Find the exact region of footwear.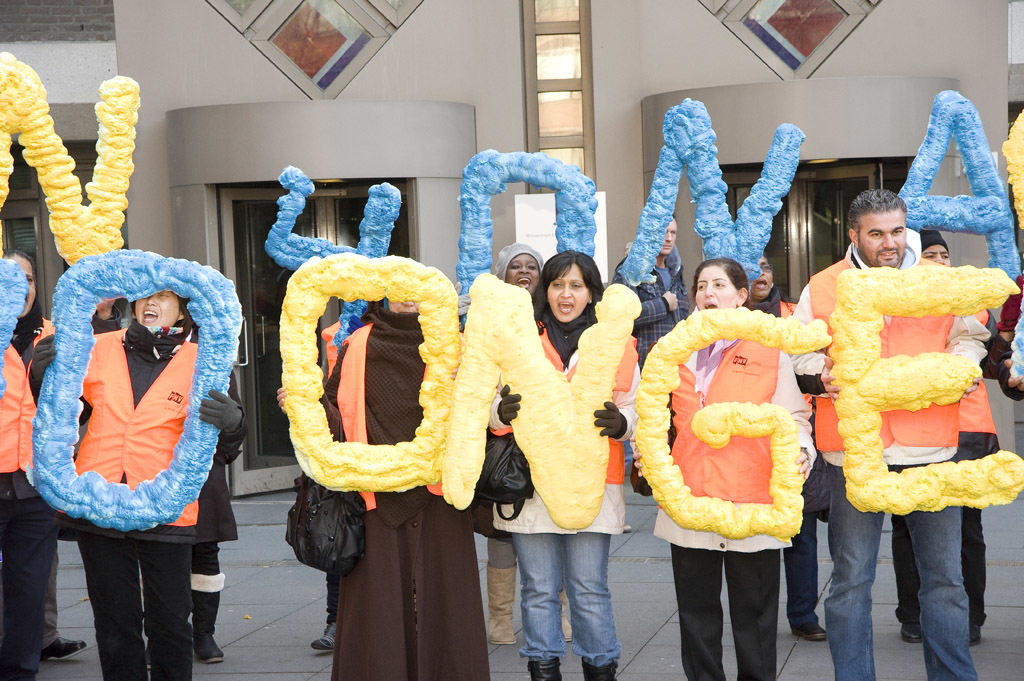
Exact region: x1=579, y1=660, x2=617, y2=680.
